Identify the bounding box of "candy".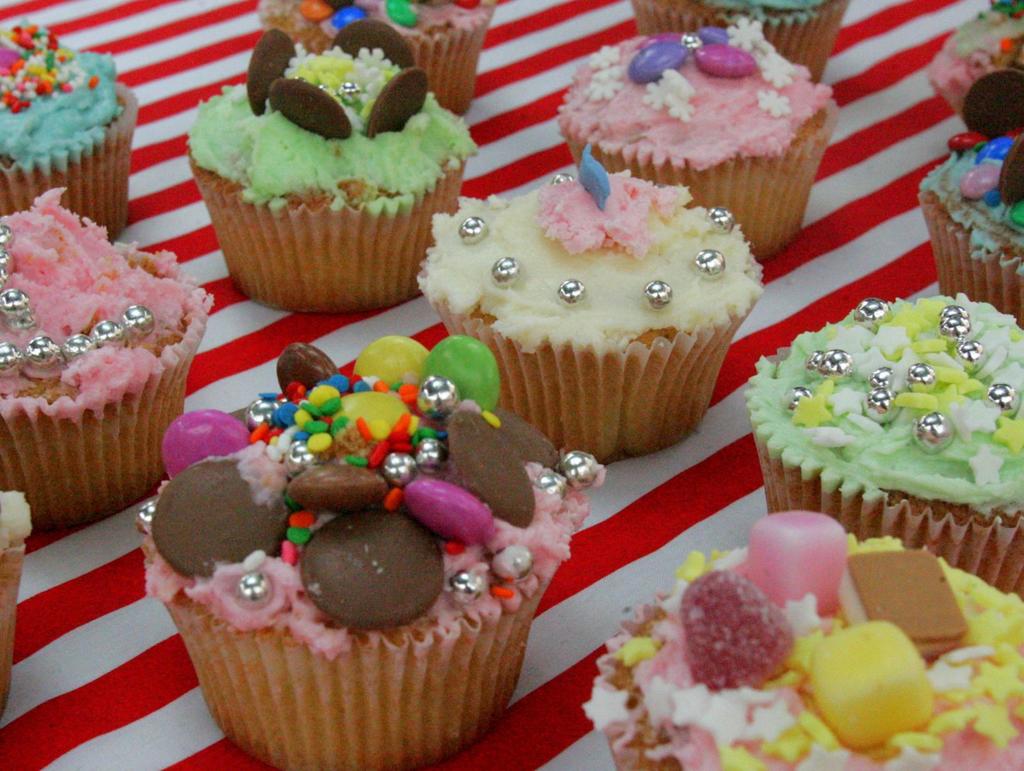
x1=557 y1=278 x2=587 y2=306.
